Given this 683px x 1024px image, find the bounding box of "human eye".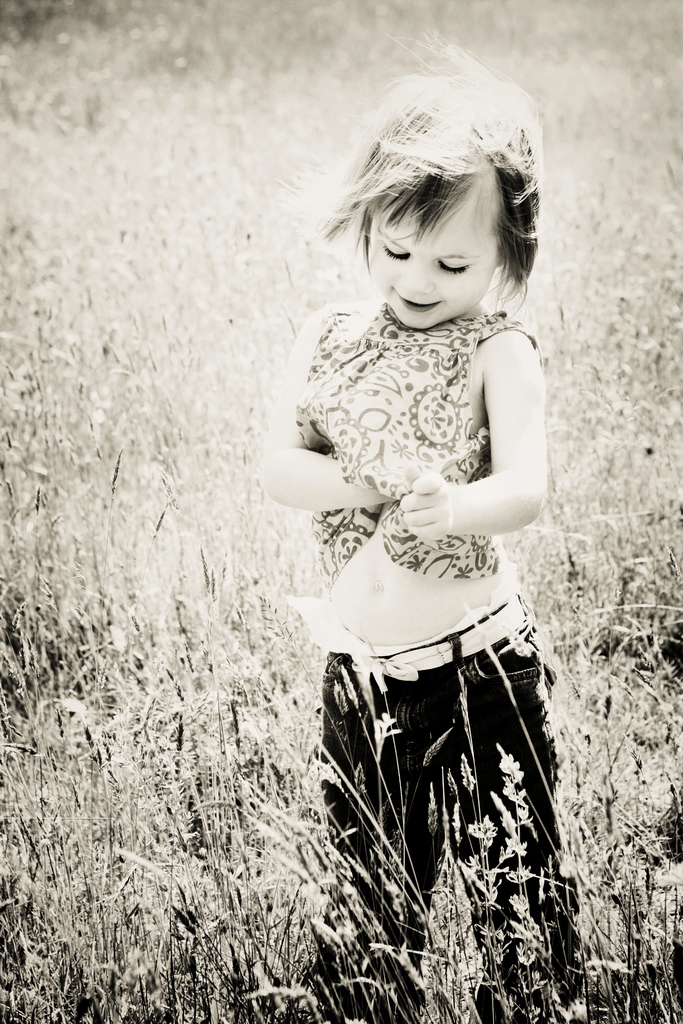
(left=378, top=234, right=409, bottom=259).
